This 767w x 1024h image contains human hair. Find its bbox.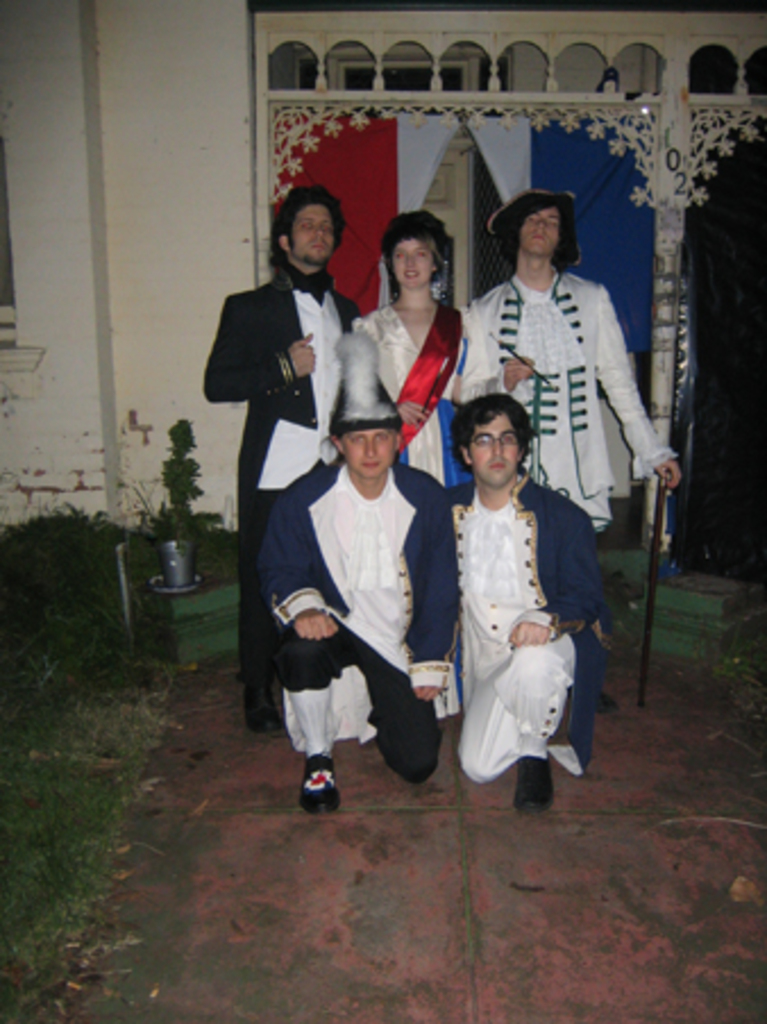
box(386, 232, 447, 300).
